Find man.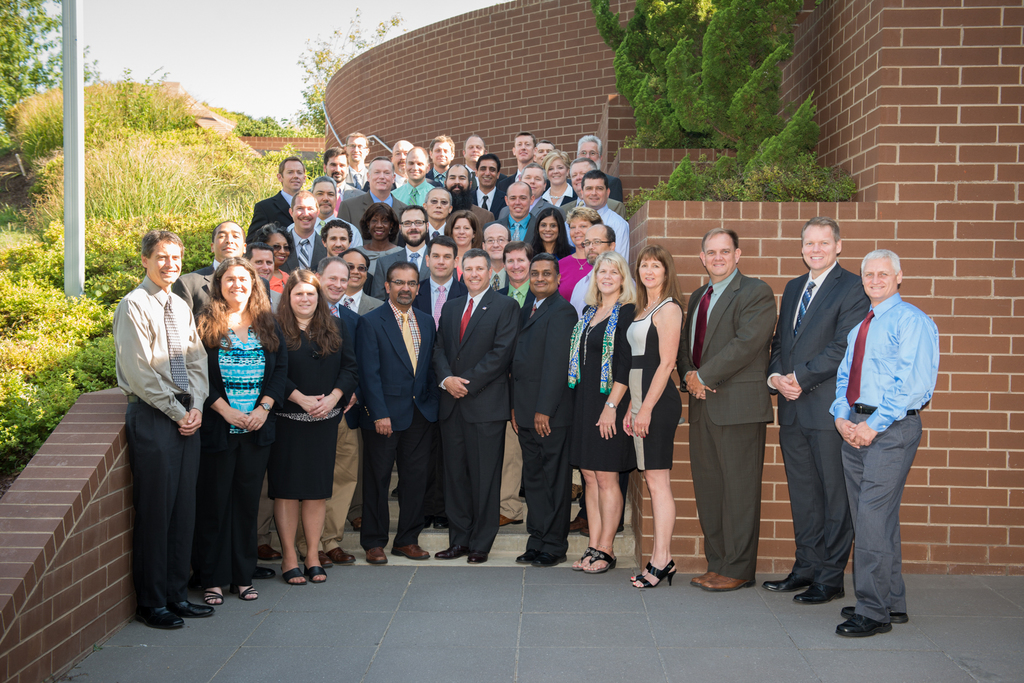
select_region(119, 225, 223, 629).
